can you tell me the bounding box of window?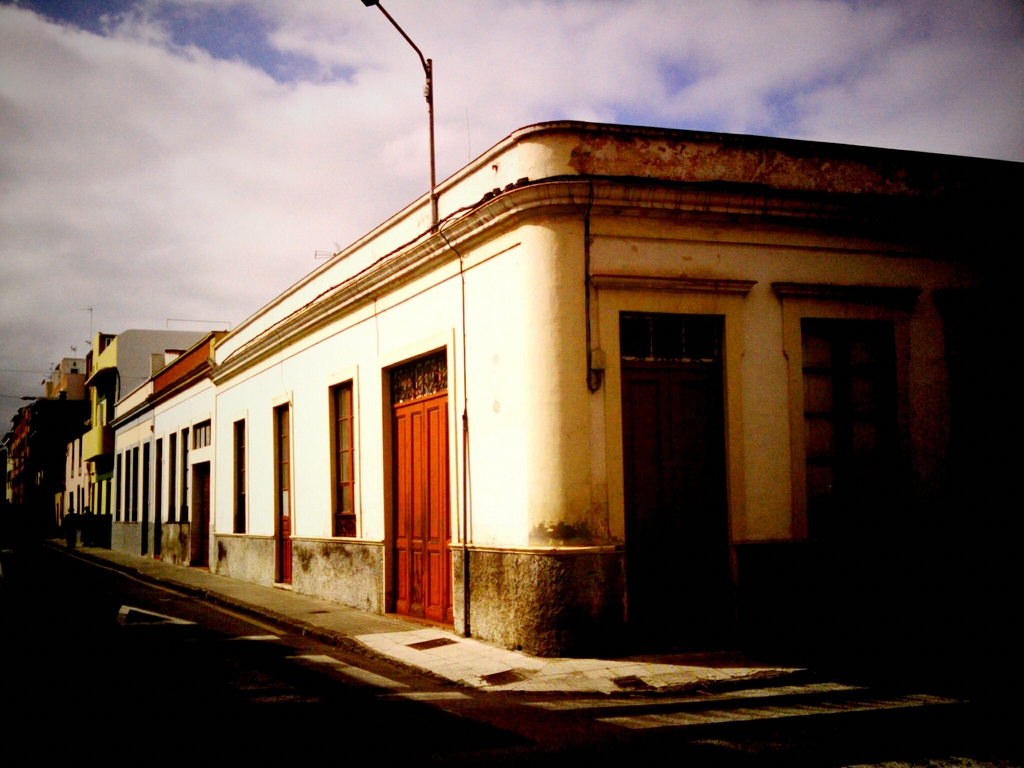
<region>327, 369, 356, 541</region>.
